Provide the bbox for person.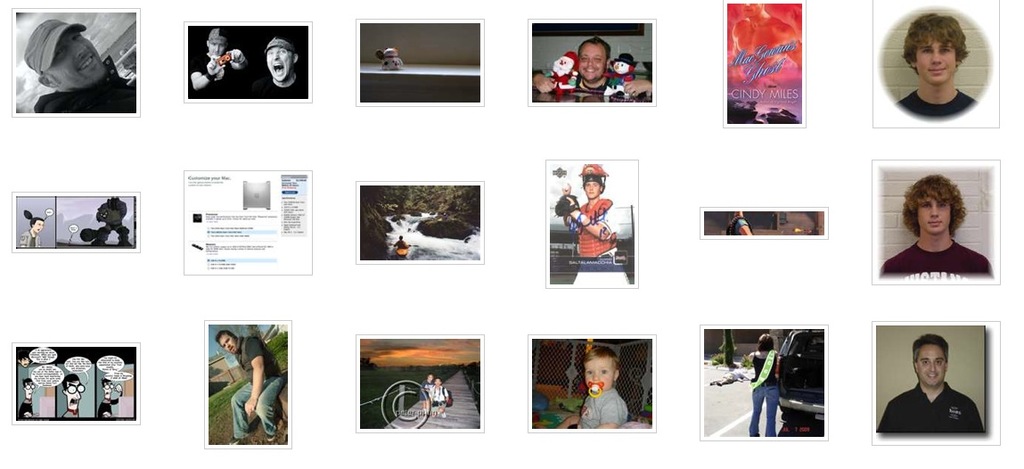
191/24/250/91.
